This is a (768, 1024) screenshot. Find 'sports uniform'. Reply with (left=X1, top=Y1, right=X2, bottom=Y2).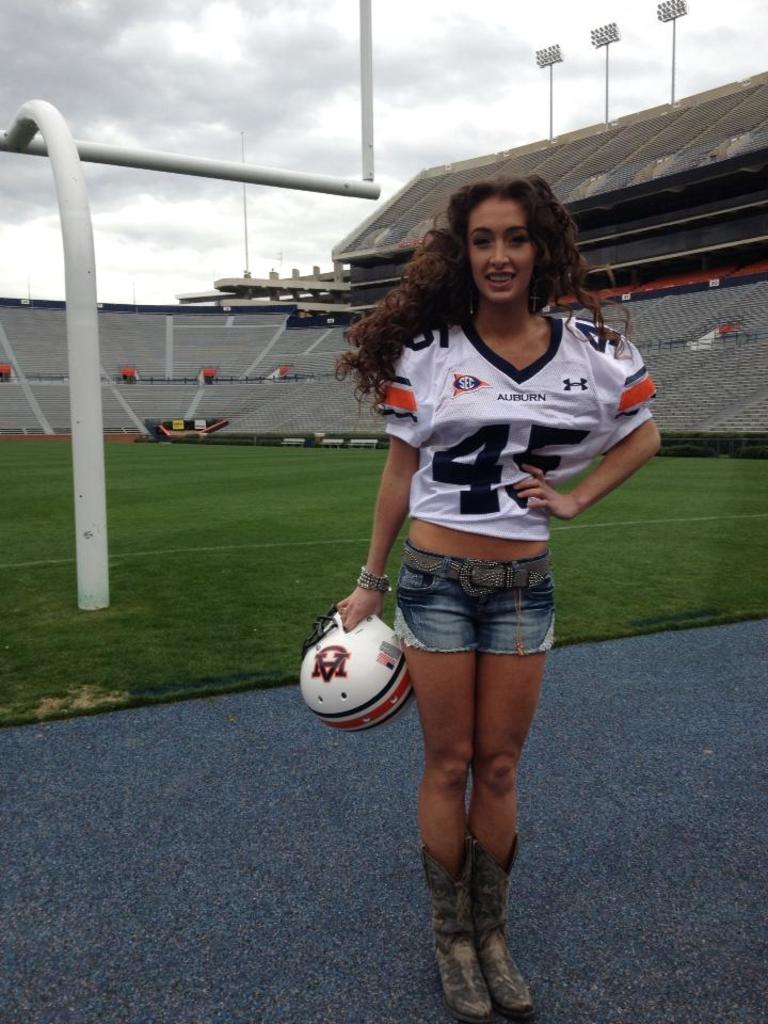
(left=282, top=307, right=669, bottom=1013).
